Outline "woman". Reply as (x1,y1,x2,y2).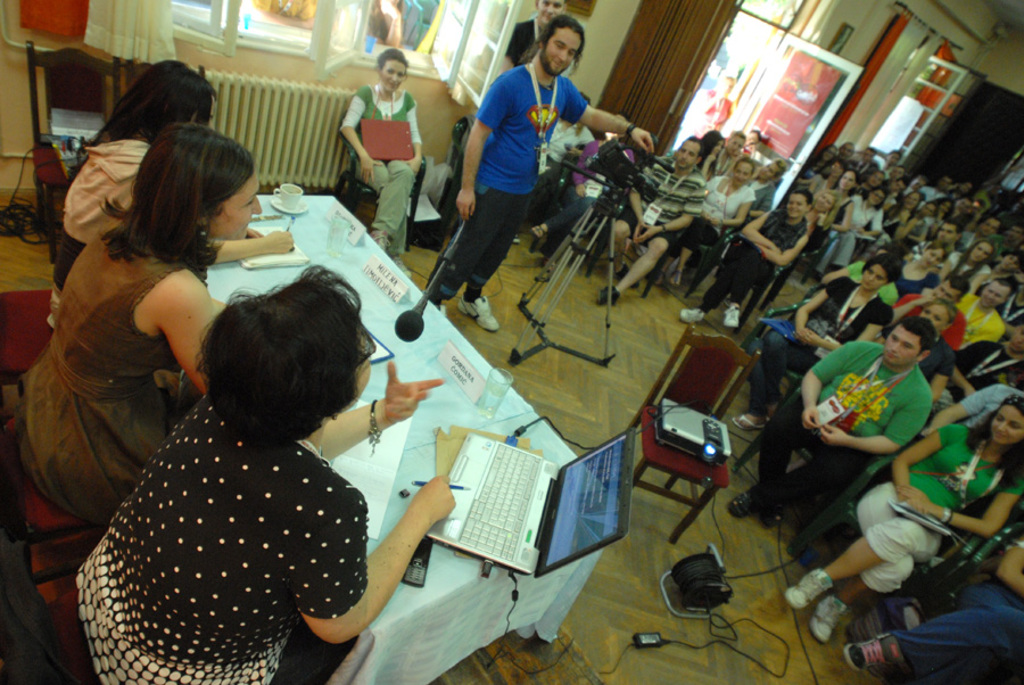
(786,391,1023,649).
